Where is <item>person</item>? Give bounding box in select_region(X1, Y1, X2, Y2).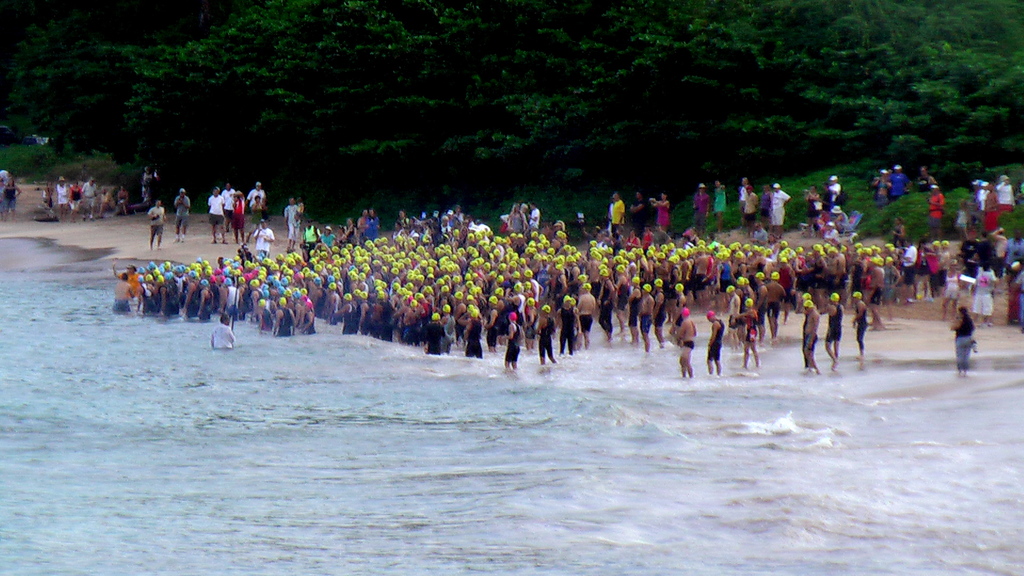
select_region(997, 174, 1018, 208).
